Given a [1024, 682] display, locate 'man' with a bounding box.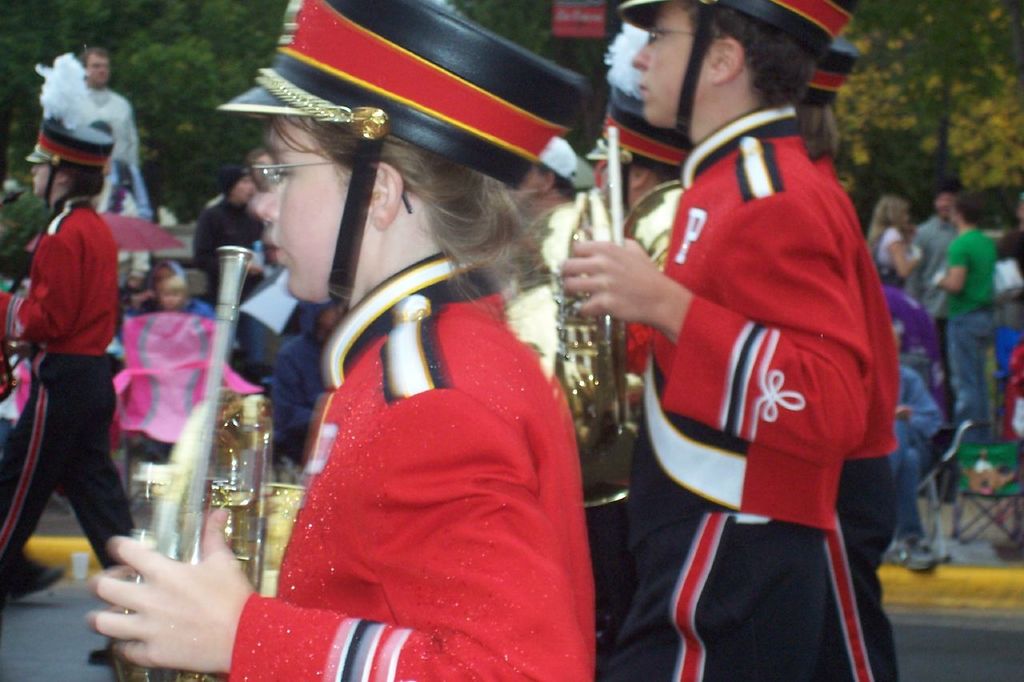
Located: box=[561, 0, 886, 681].
